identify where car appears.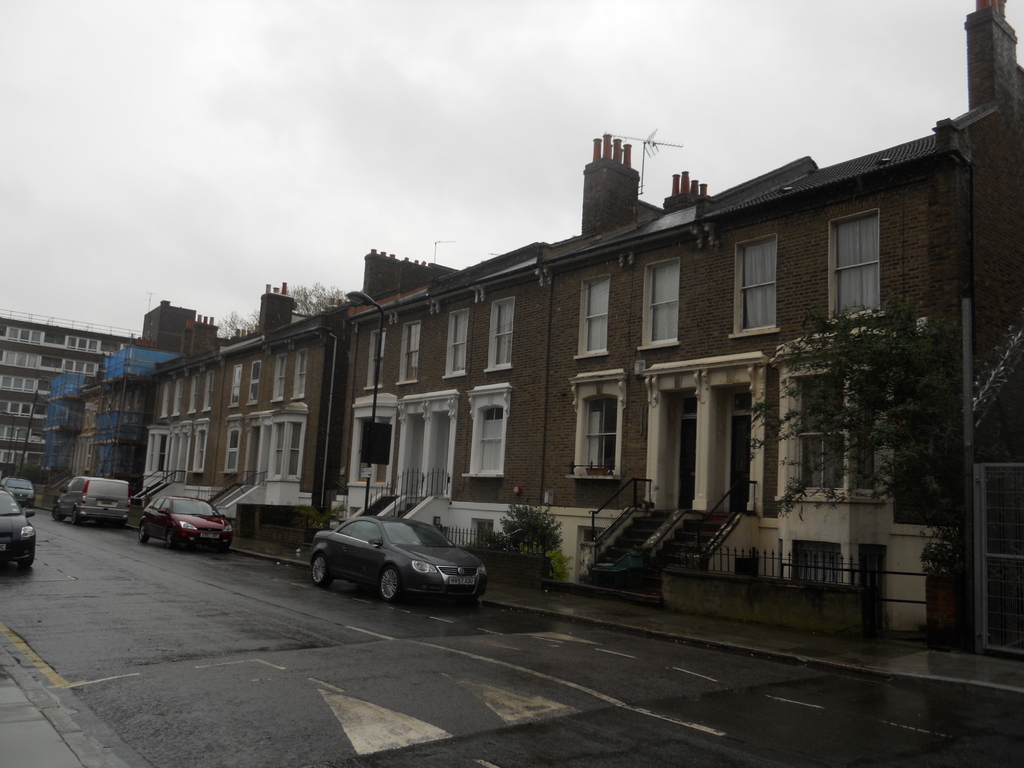
Appears at rect(137, 495, 239, 549).
